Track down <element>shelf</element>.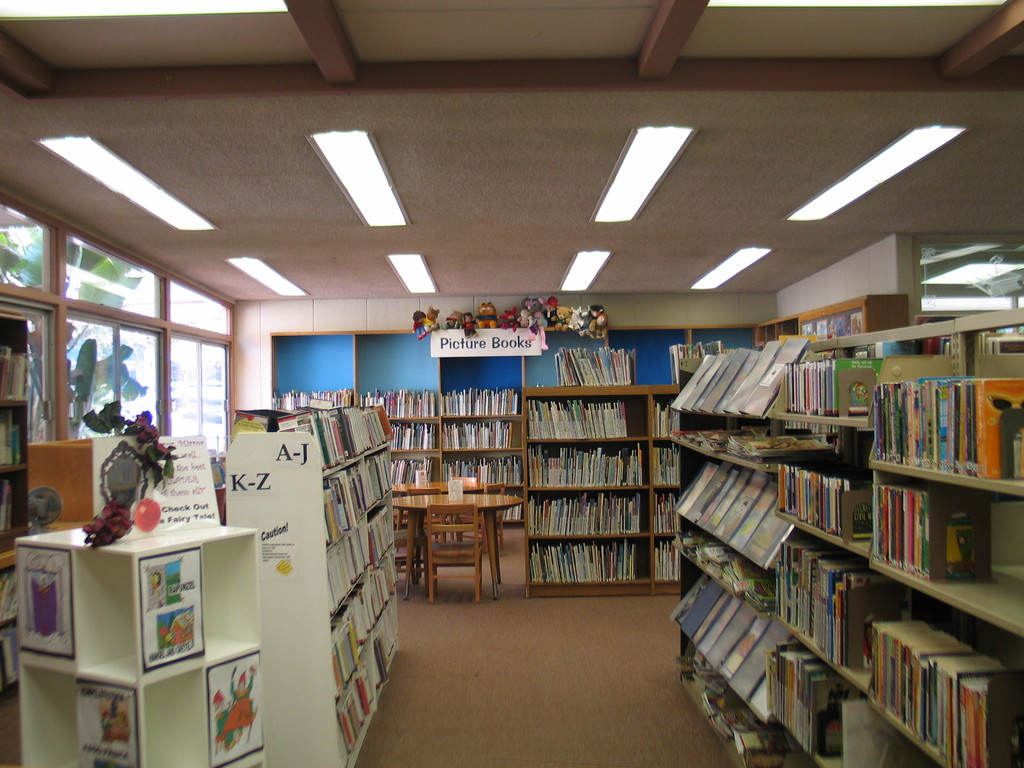
Tracked to <bbox>773, 512, 879, 559</bbox>.
